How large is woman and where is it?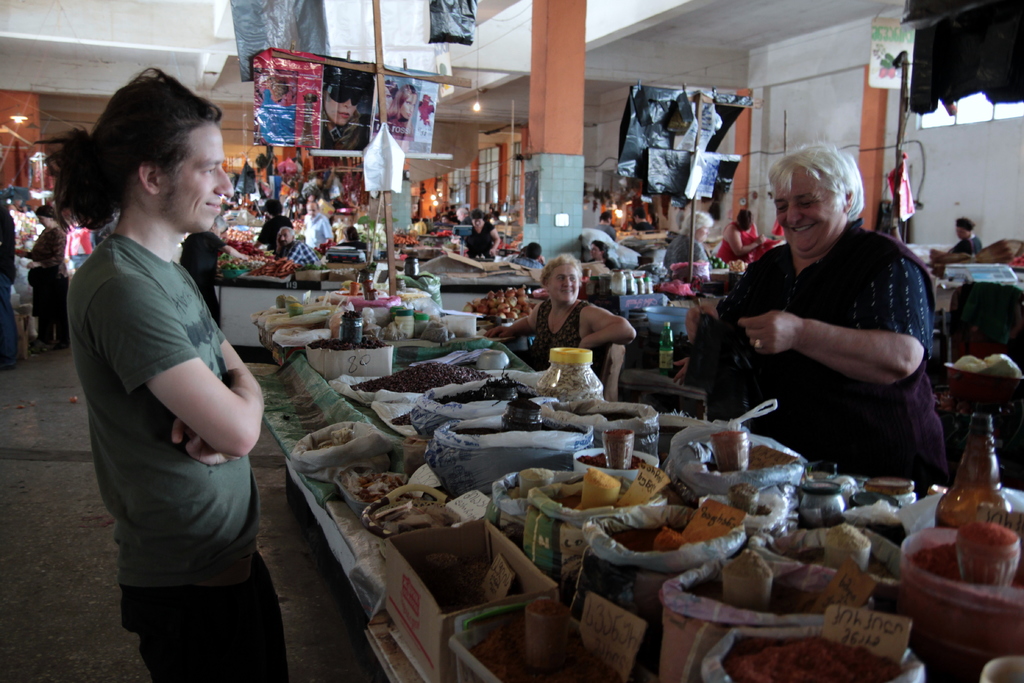
Bounding box: 720, 204, 770, 263.
